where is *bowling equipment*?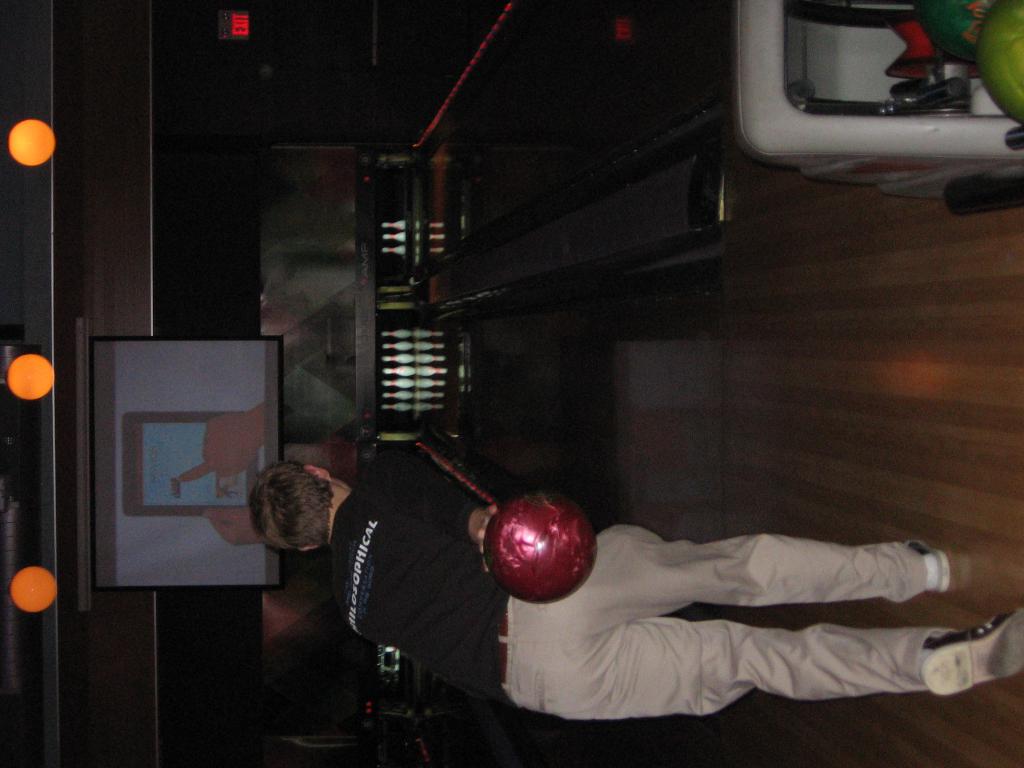
[384, 216, 410, 234].
